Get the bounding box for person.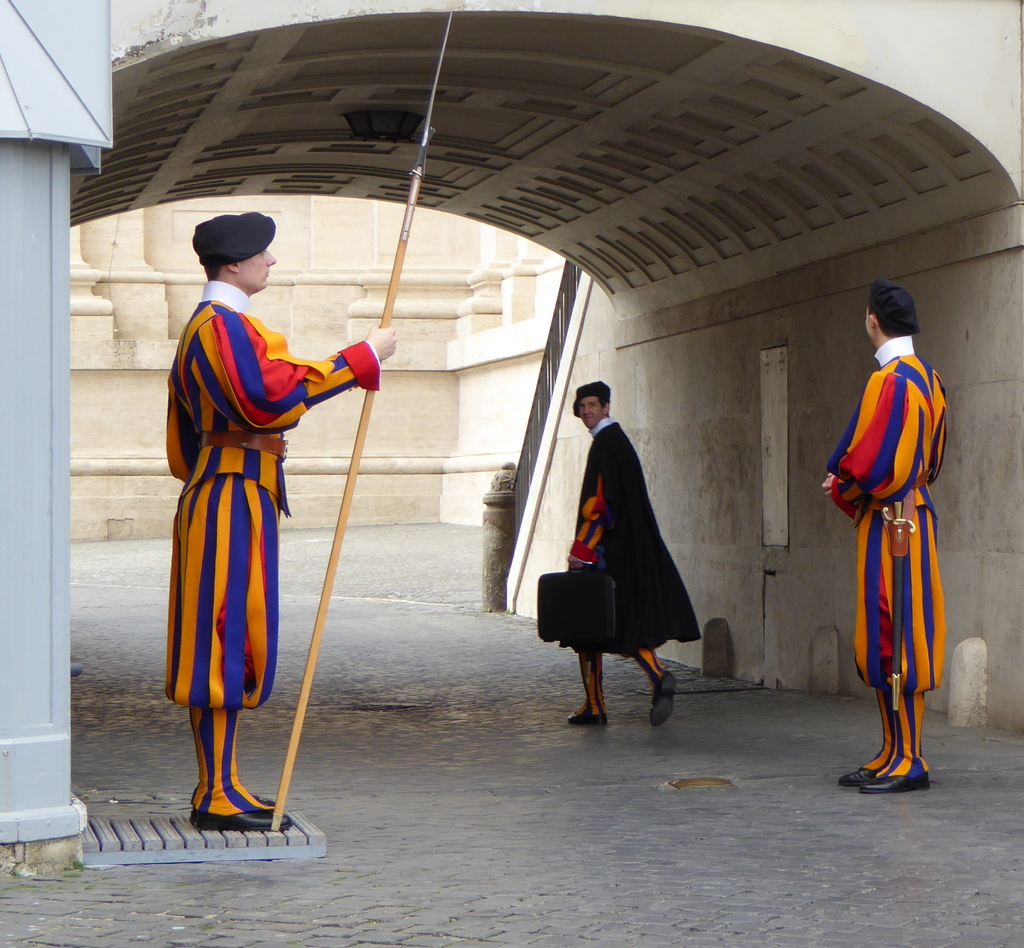
816, 277, 952, 797.
